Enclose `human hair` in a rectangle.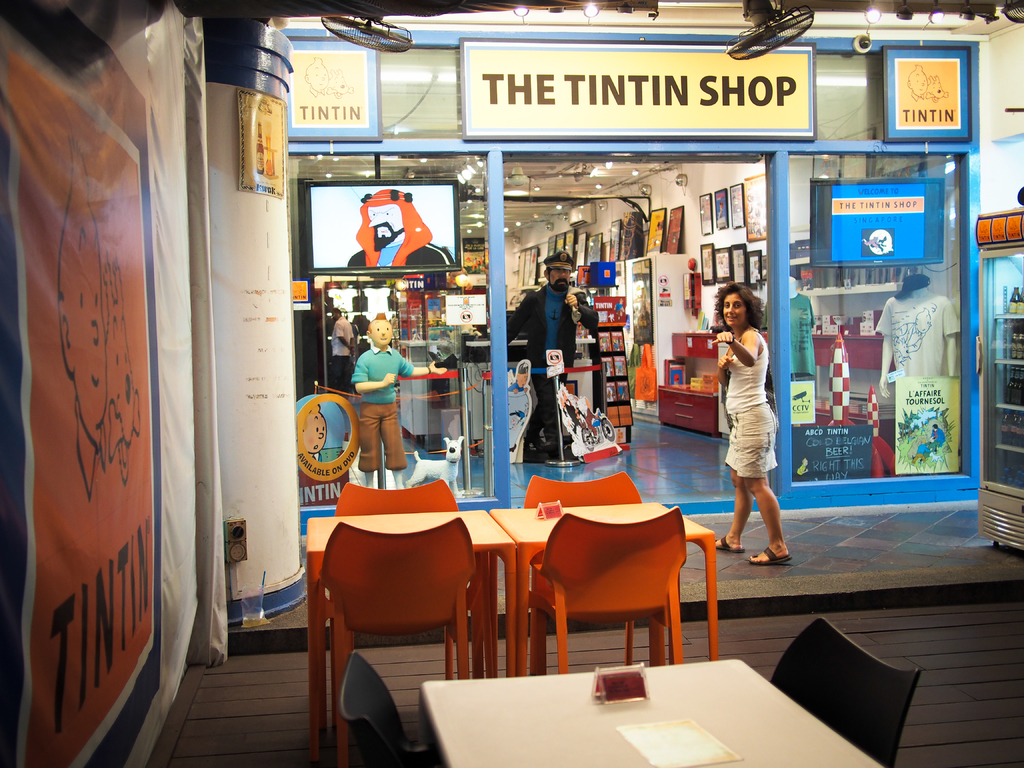
[left=716, top=279, right=764, bottom=330].
